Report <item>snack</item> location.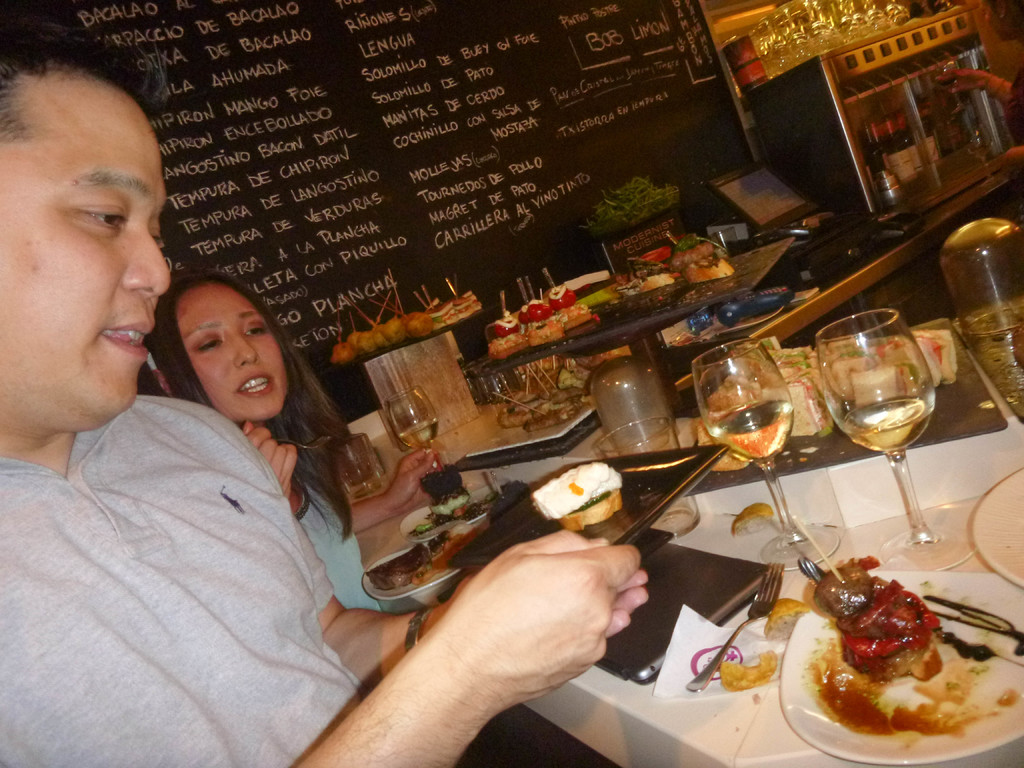
Report: 765 600 808 639.
